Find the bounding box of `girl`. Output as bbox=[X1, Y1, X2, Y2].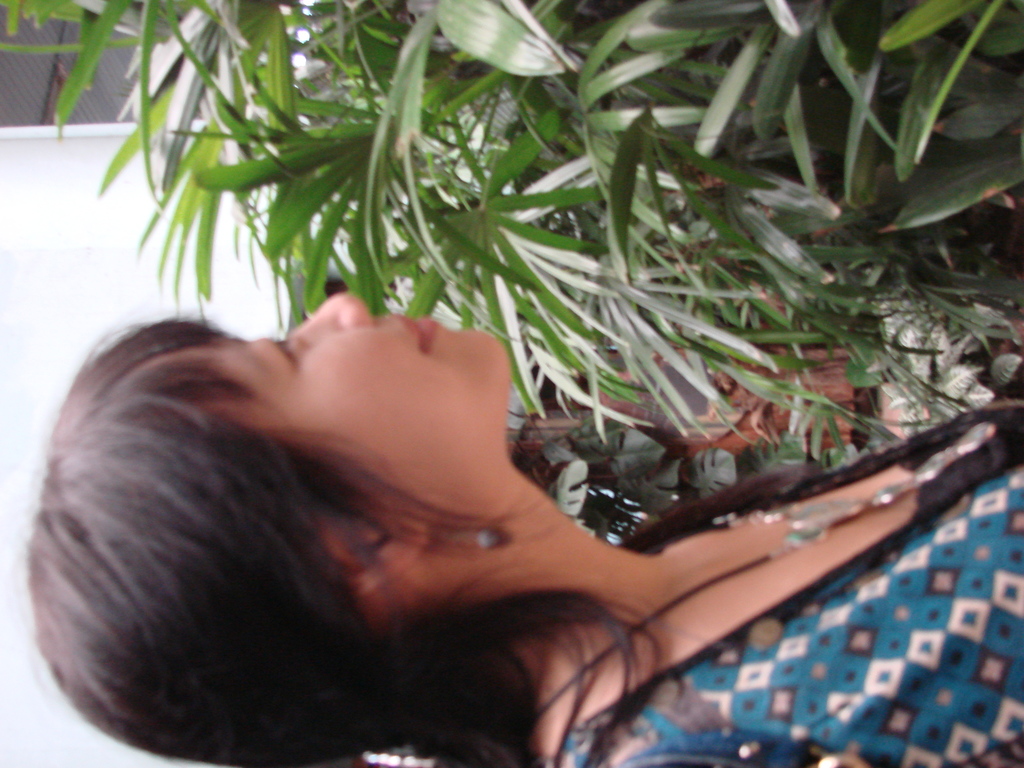
bbox=[17, 284, 1023, 767].
